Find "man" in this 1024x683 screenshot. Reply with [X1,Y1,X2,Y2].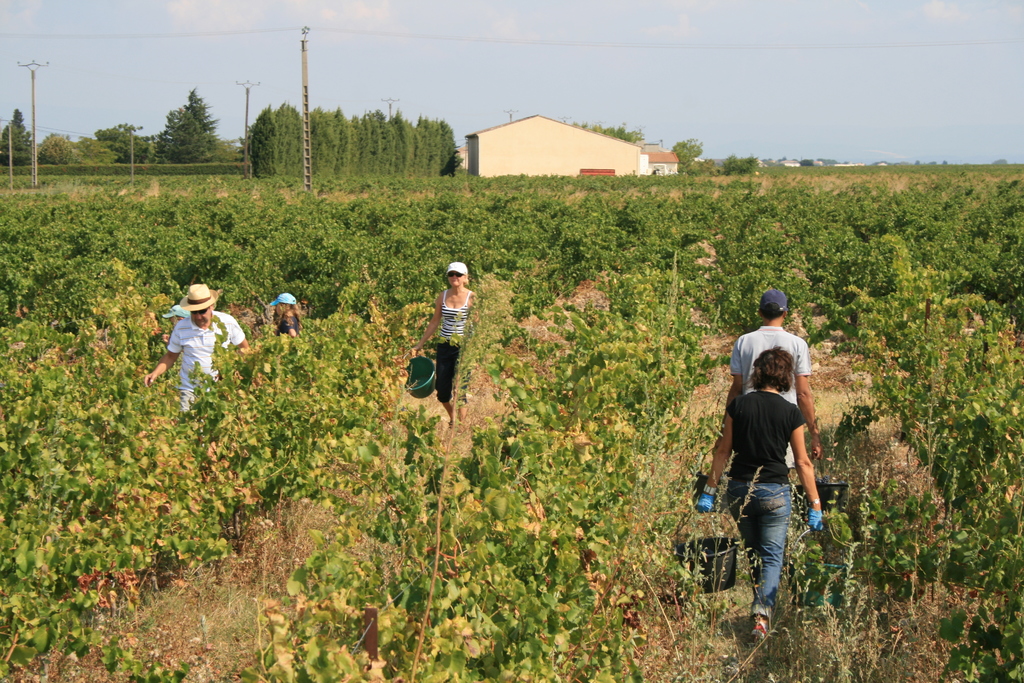
[725,291,825,473].
